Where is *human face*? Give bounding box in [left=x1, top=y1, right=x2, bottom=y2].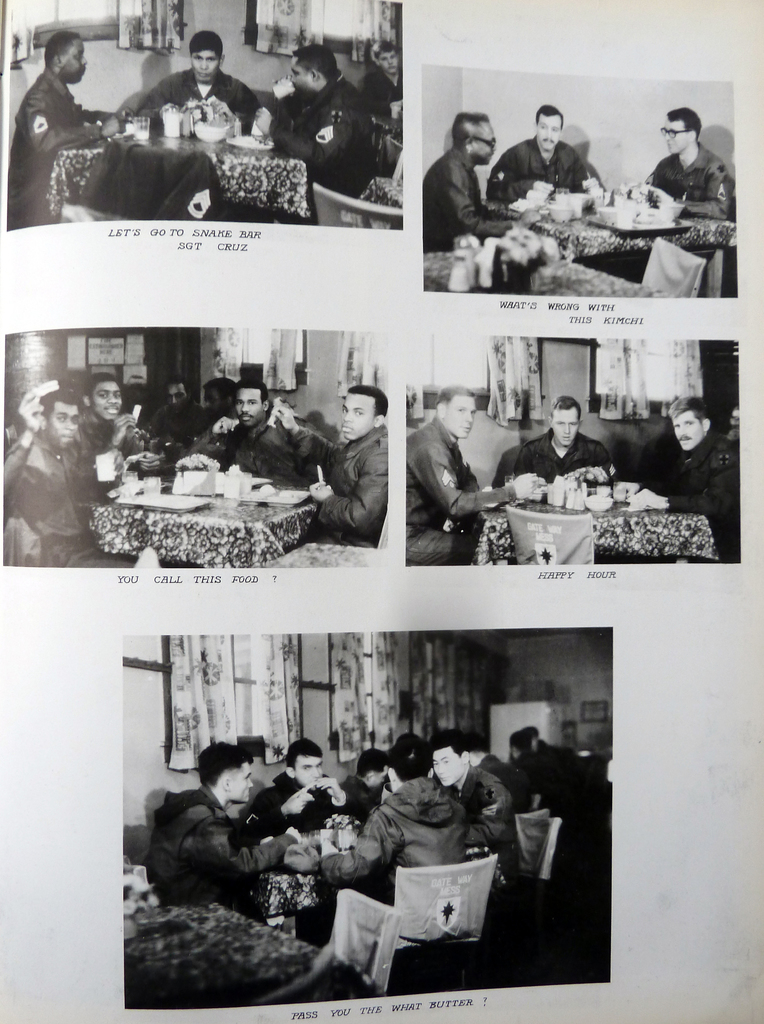
[left=371, top=765, right=388, bottom=788].
